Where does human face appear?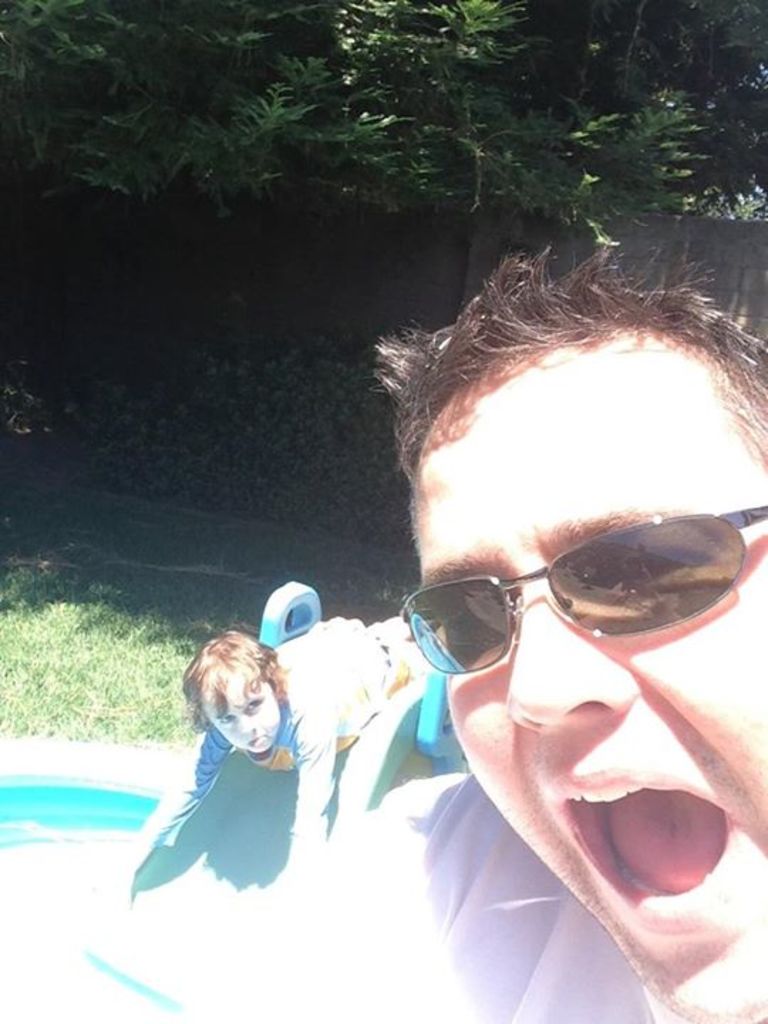
Appears at bbox=[202, 667, 277, 754].
